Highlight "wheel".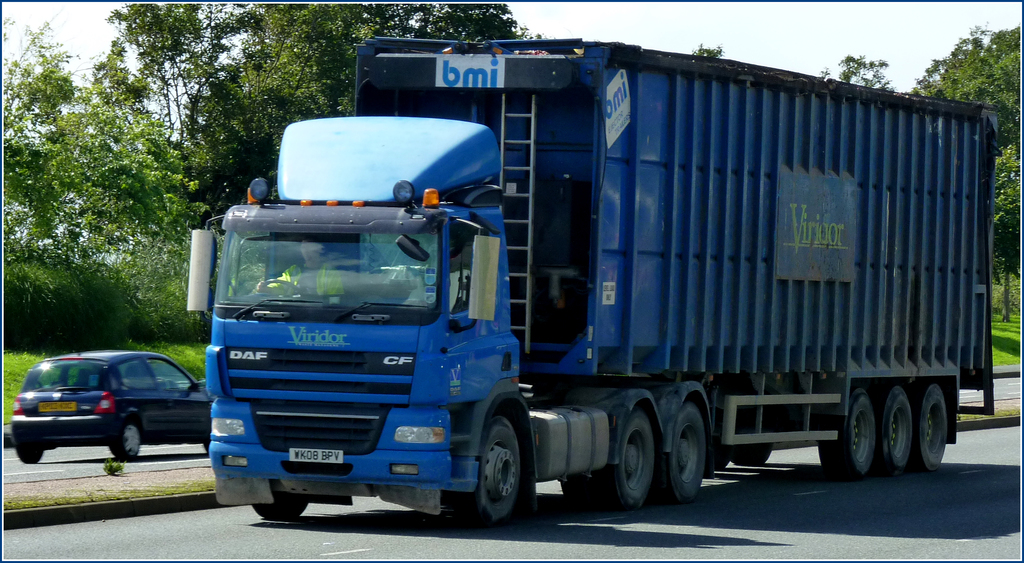
Highlighted region: 252,276,303,294.
